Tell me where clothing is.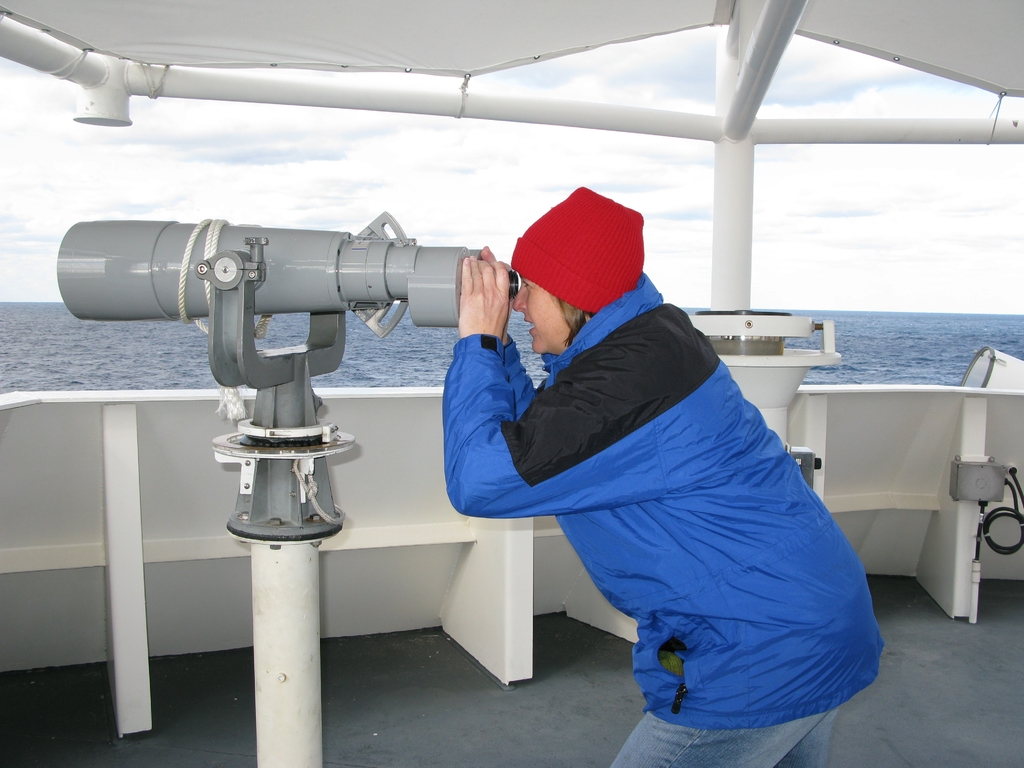
clothing is at select_region(428, 230, 891, 726).
